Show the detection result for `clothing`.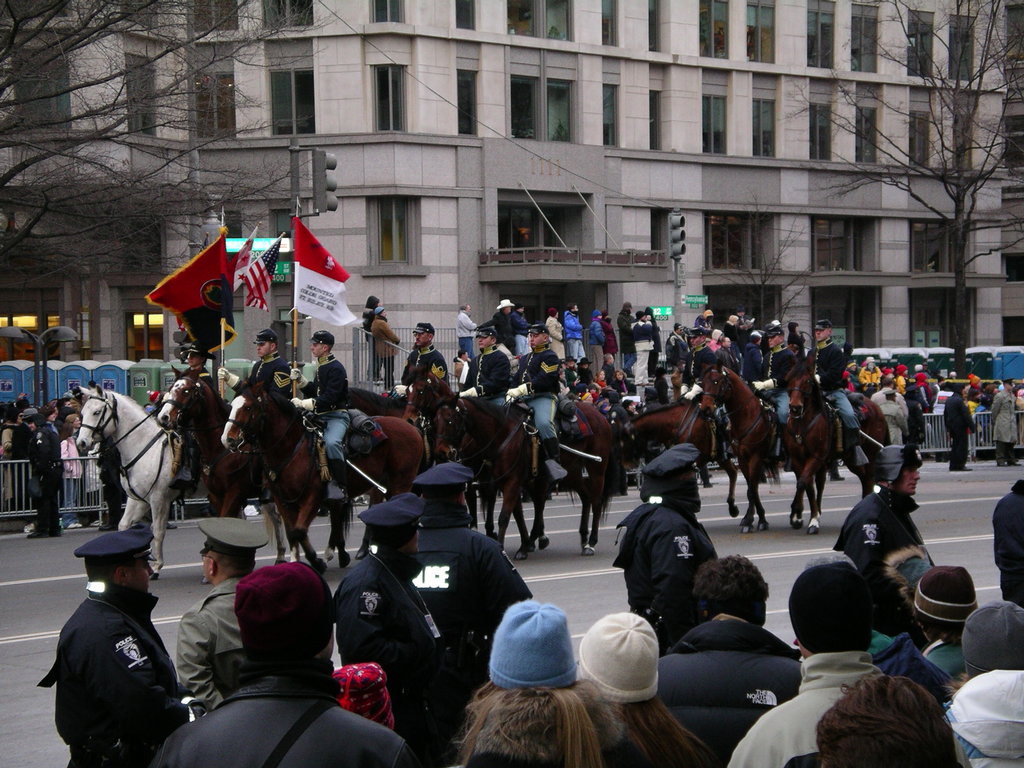
pyautogui.locateOnScreen(670, 340, 721, 402).
